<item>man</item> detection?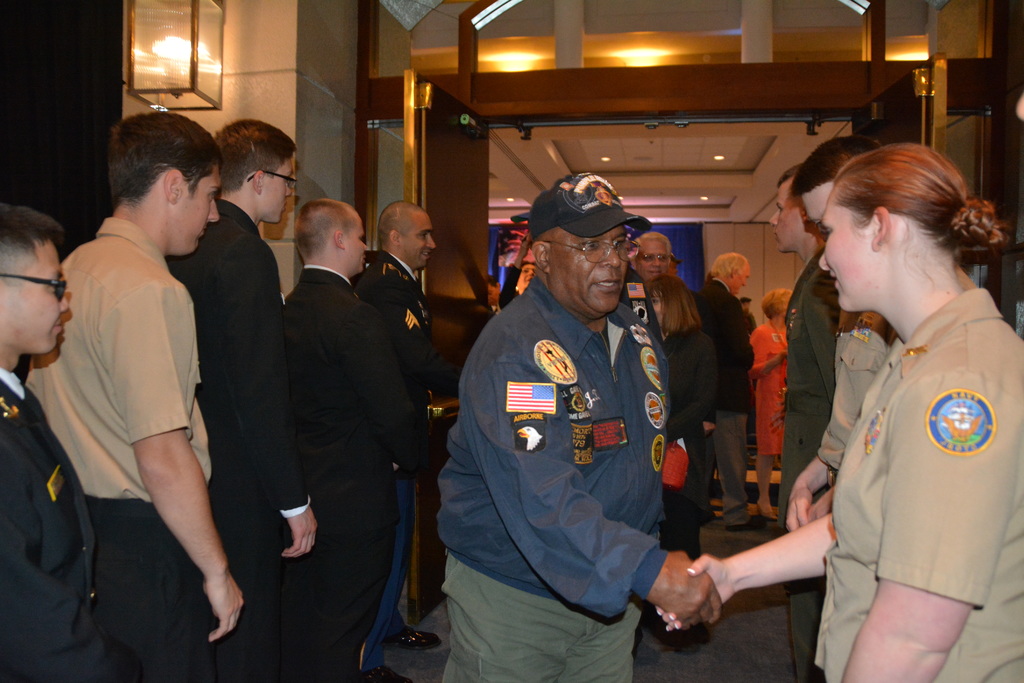
BBox(698, 247, 769, 530)
